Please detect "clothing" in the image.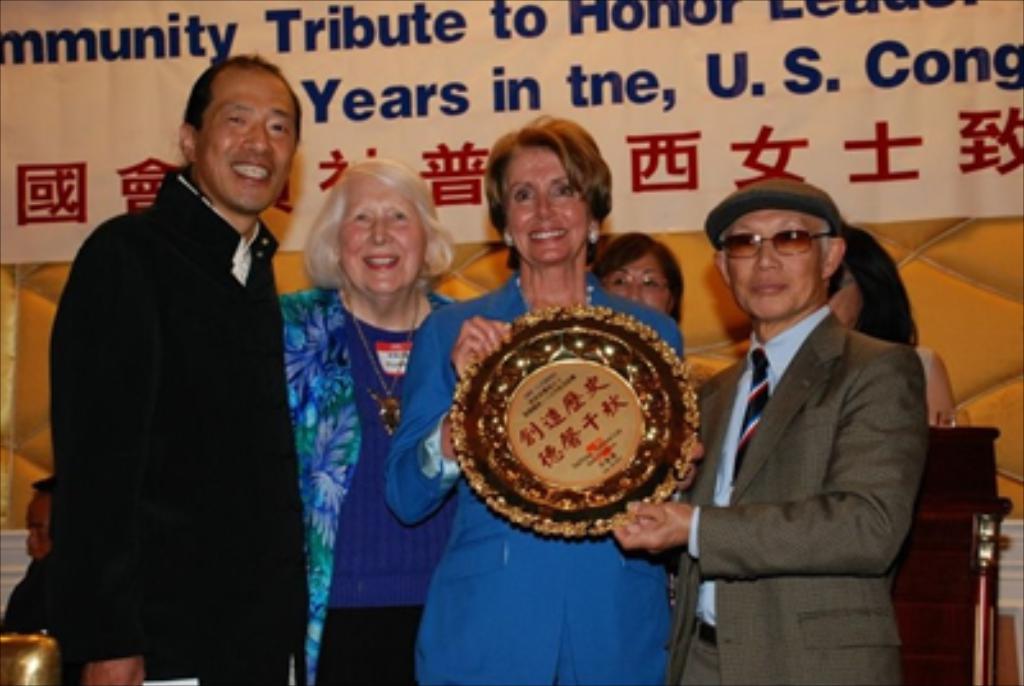
Rect(684, 294, 927, 683).
